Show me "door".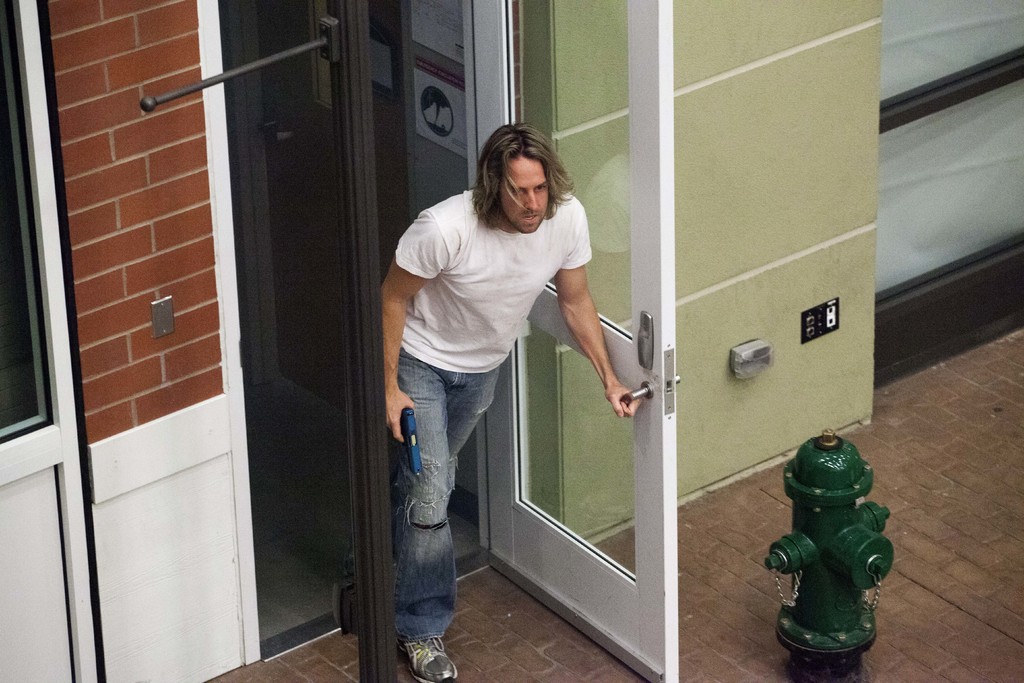
"door" is here: x1=163 y1=44 x2=673 y2=634.
